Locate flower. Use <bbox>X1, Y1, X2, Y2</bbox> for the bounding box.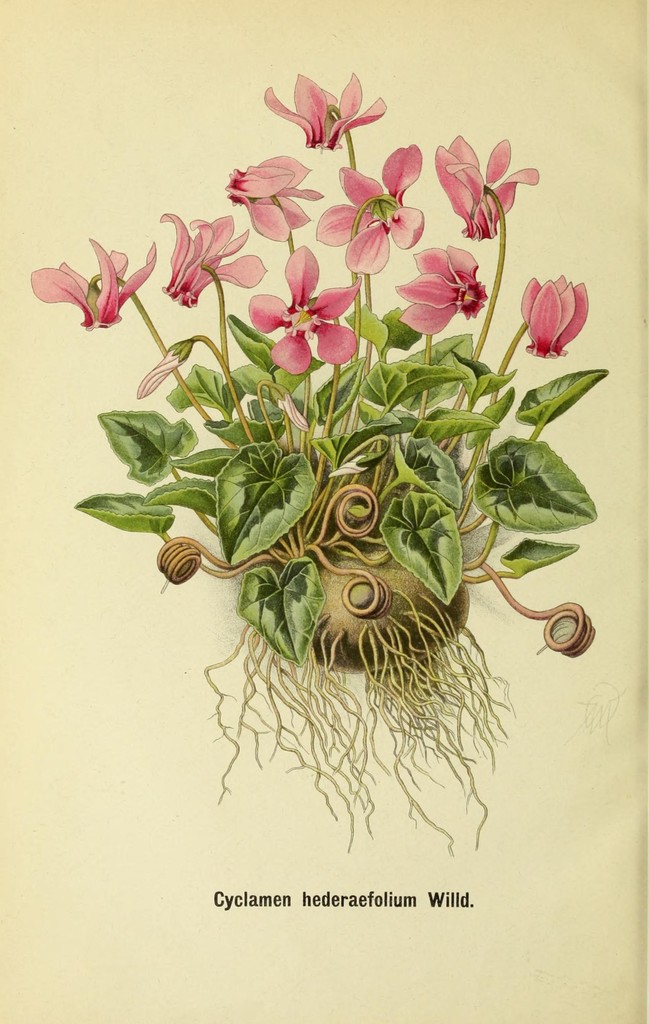
<bbox>223, 153, 325, 247</bbox>.
